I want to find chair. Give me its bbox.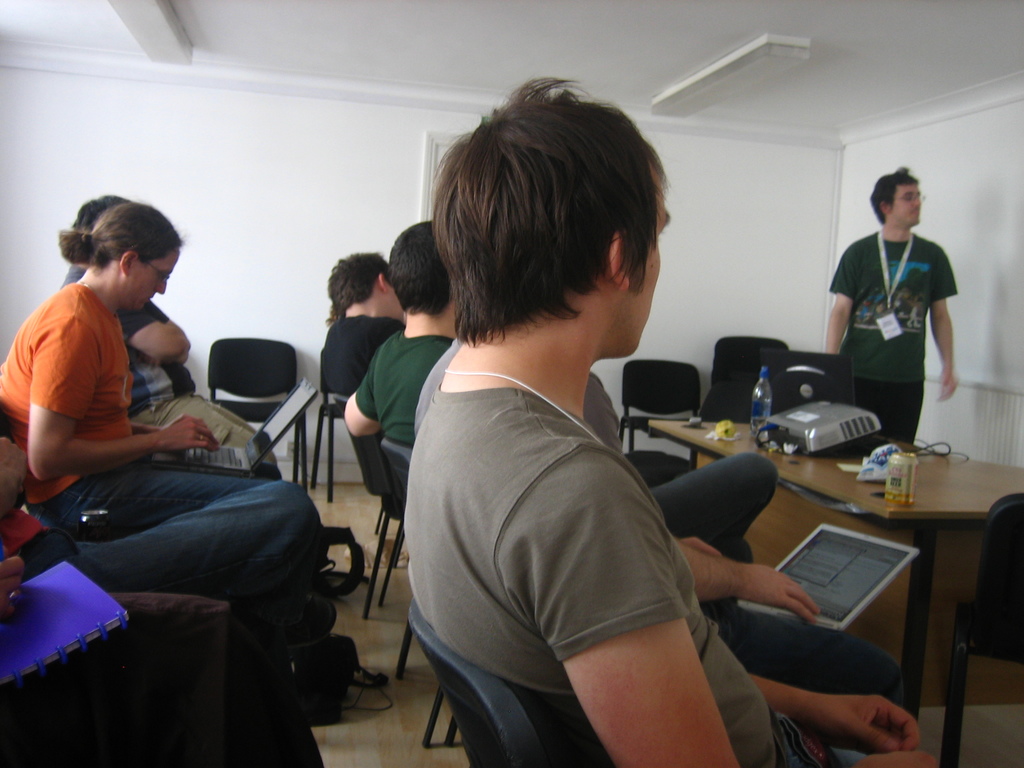
region(704, 380, 758, 426).
